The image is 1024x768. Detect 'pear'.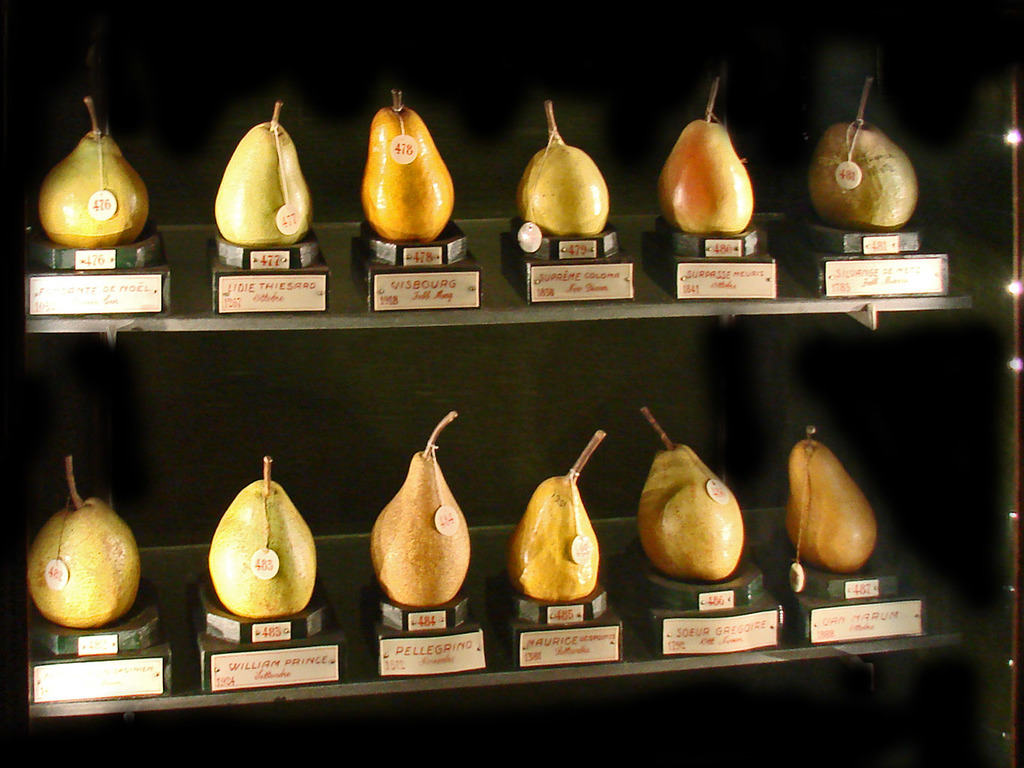
Detection: select_region(518, 104, 609, 239).
